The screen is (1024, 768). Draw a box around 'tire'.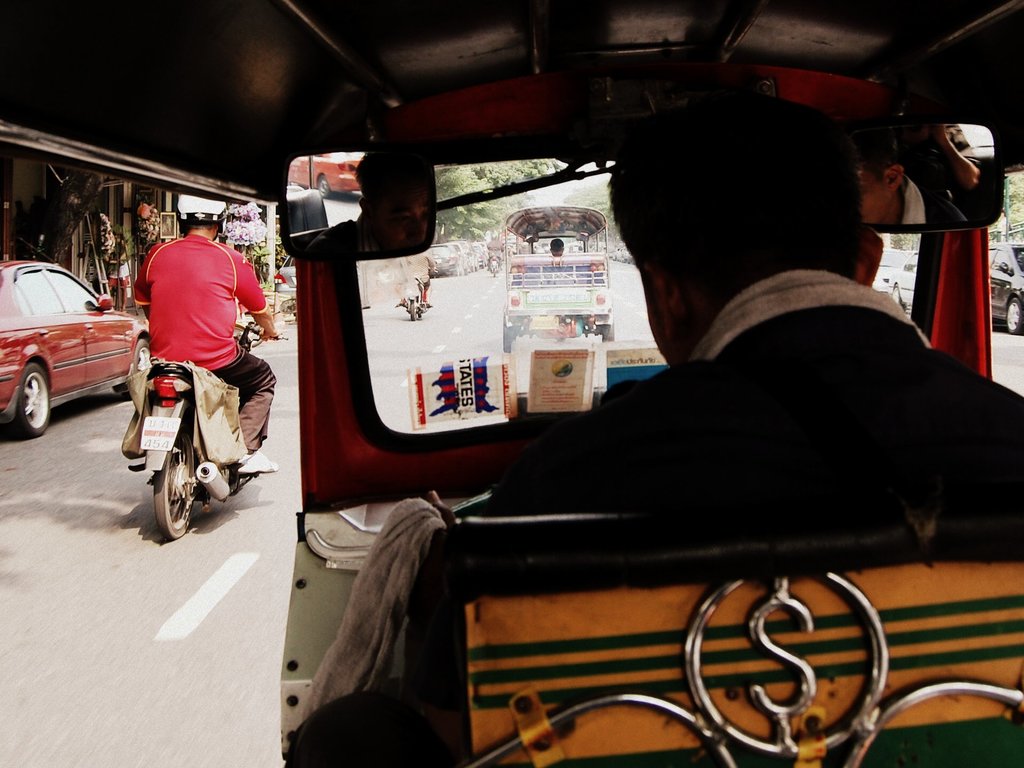
BBox(156, 422, 200, 538).
